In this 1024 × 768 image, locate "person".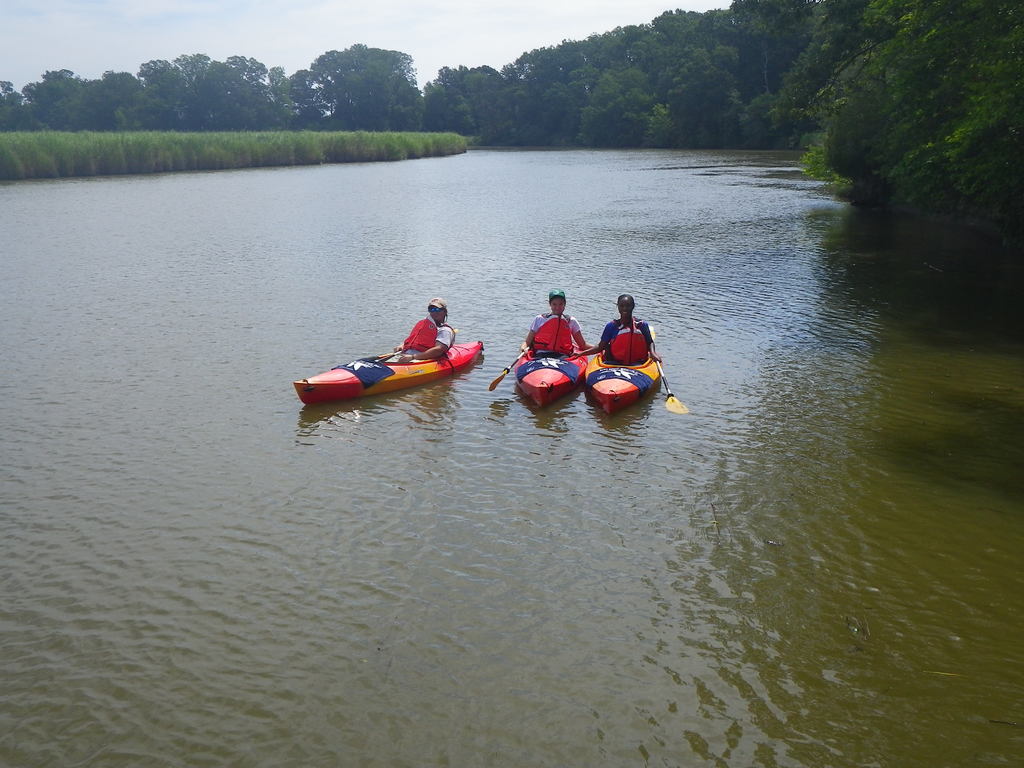
Bounding box: box=[525, 296, 588, 356].
